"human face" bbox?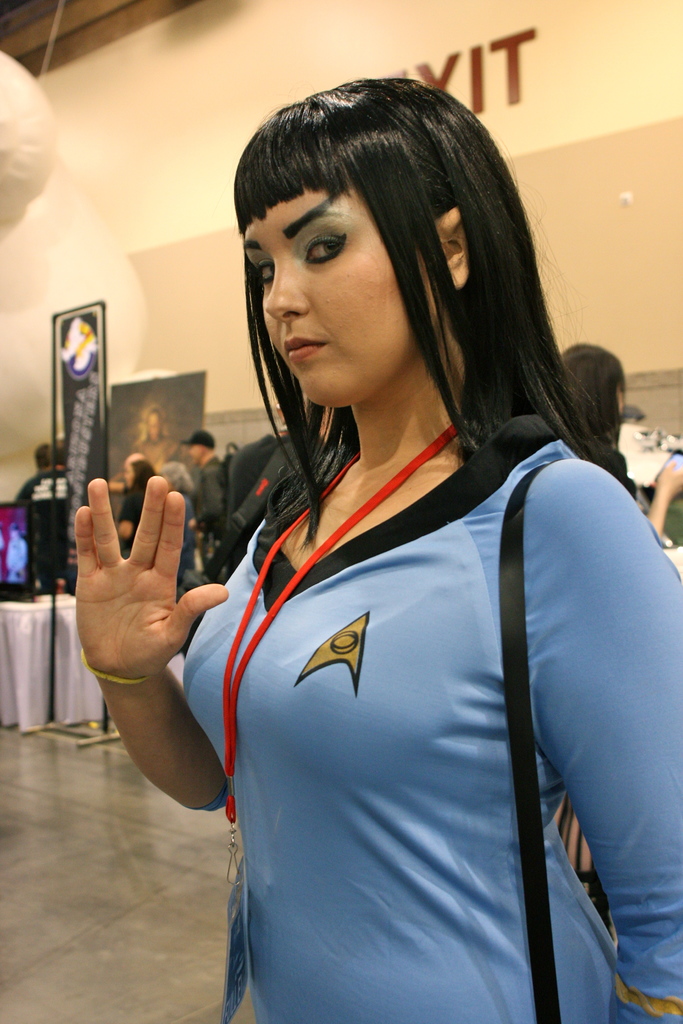
locate(124, 462, 134, 490)
